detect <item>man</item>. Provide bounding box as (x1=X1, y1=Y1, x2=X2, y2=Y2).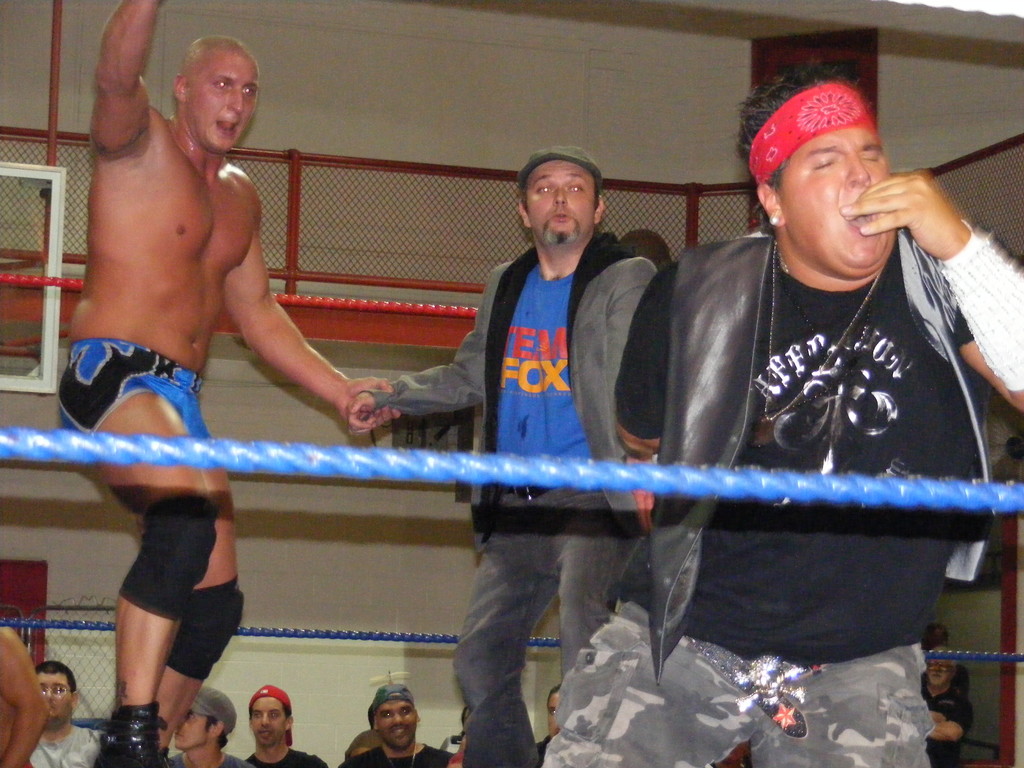
(x1=346, y1=685, x2=453, y2=767).
